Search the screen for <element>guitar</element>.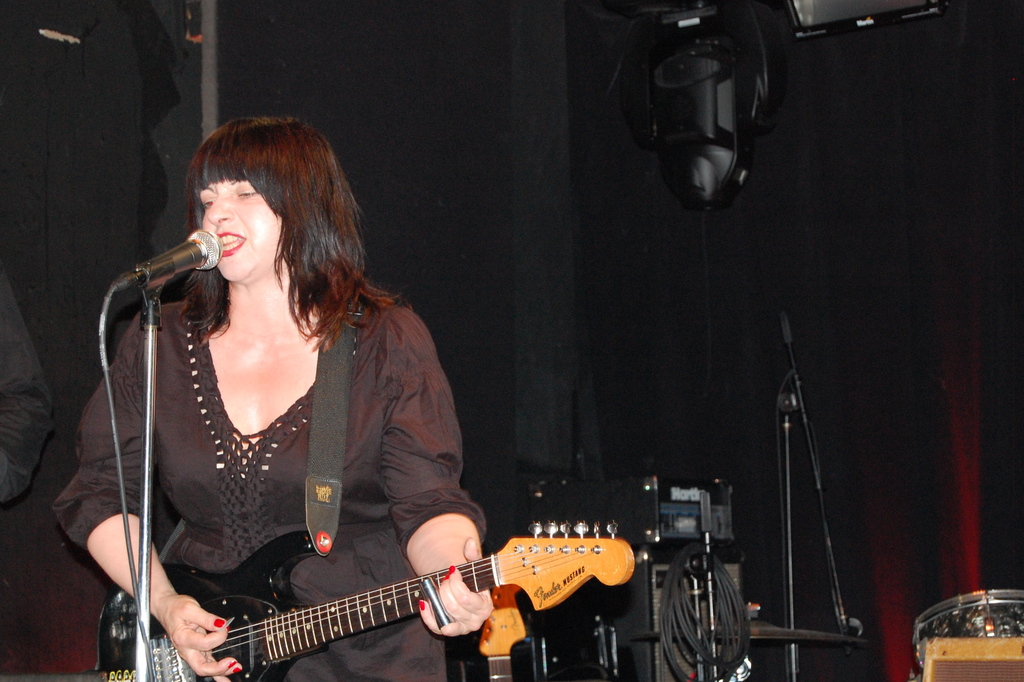
Found at region(127, 512, 668, 681).
